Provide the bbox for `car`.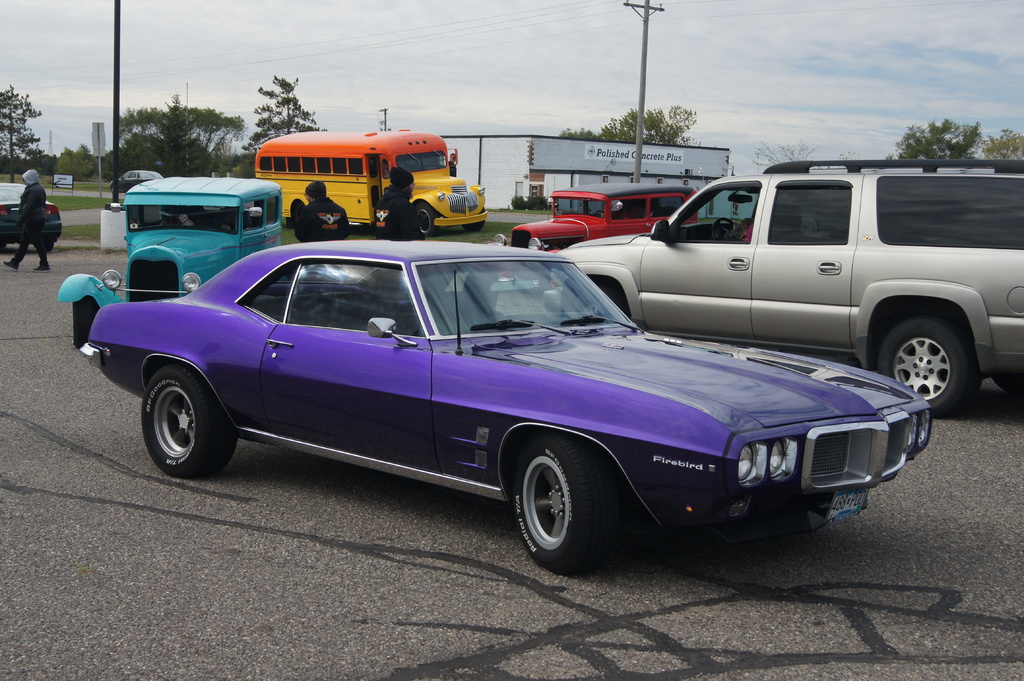
crop(564, 157, 1023, 415).
